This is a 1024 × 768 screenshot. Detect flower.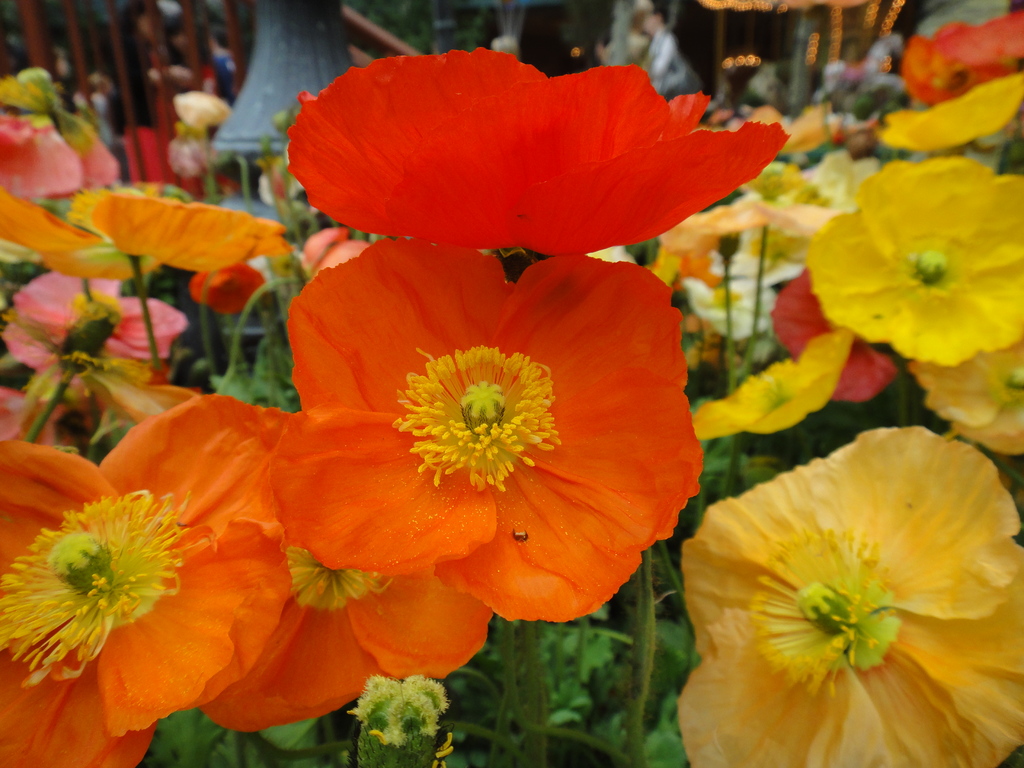
[x1=678, y1=426, x2=1023, y2=767].
